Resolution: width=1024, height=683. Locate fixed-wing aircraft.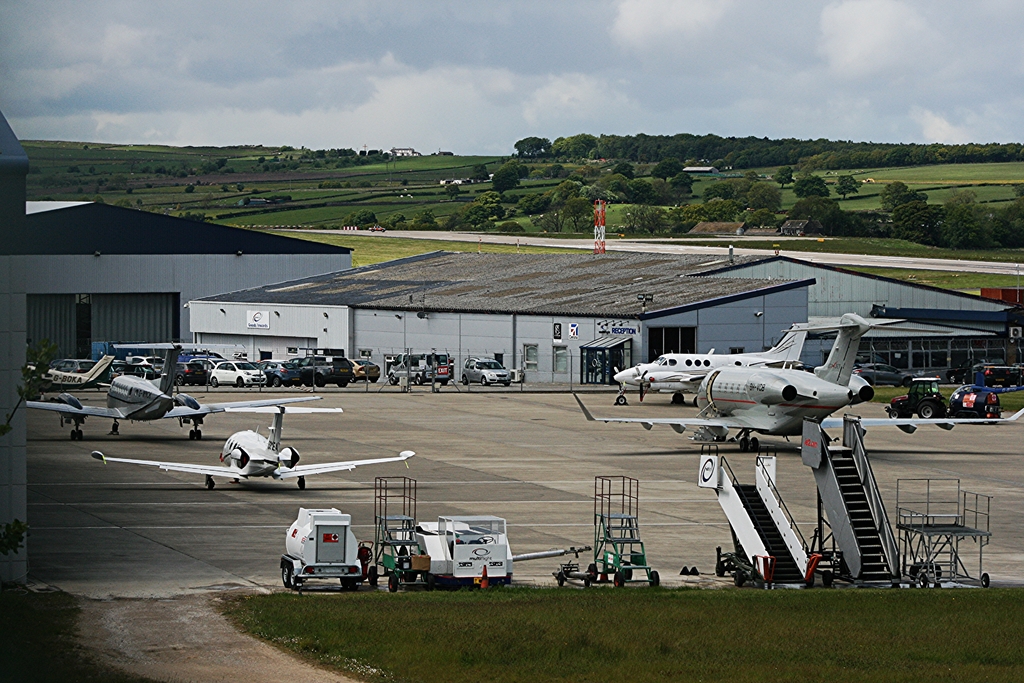
rect(24, 359, 117, 390).
